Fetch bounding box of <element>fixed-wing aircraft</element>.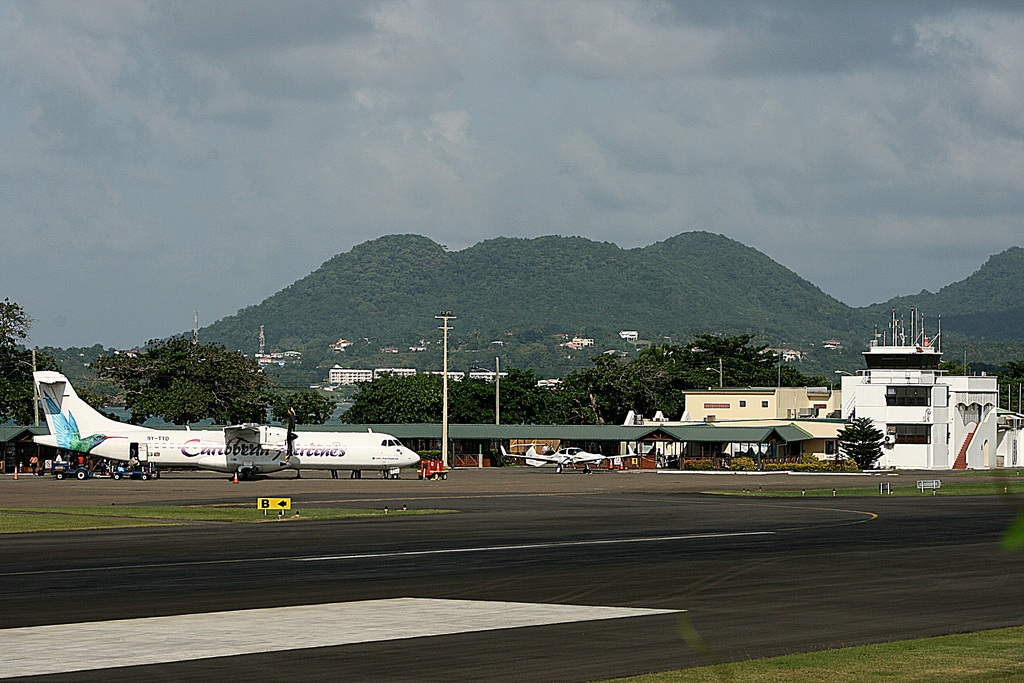
Bbox: x1=496, y1=445, x2=645, y2=473.
